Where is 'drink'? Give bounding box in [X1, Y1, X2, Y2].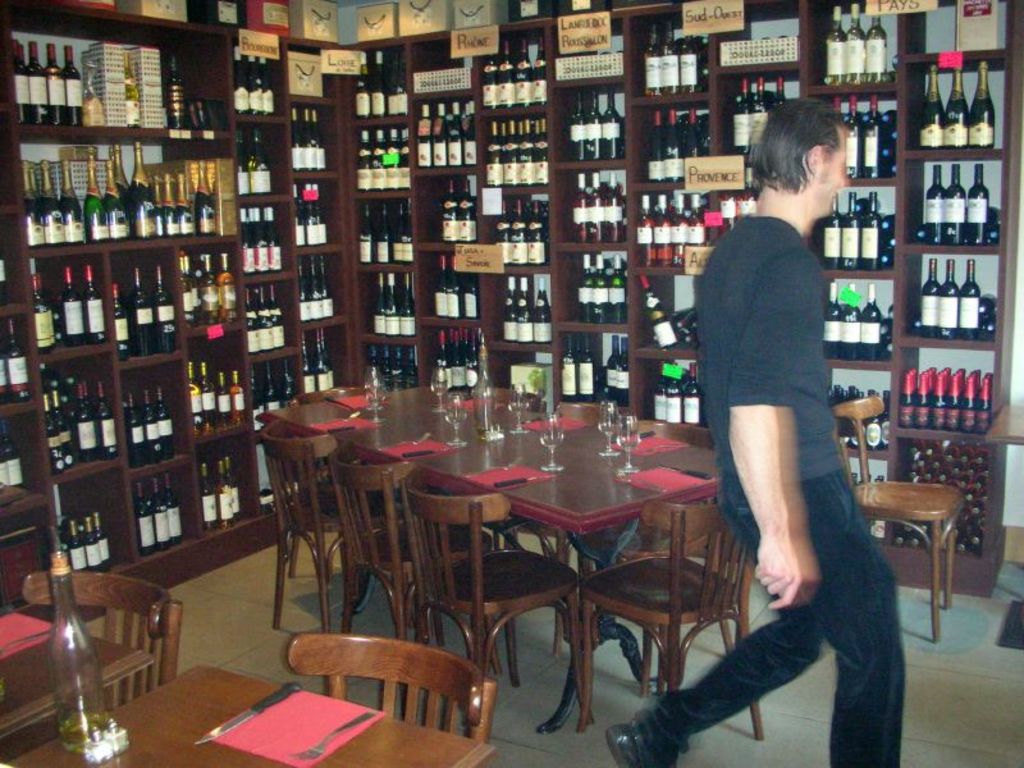
[594, 255, 609, 325].
